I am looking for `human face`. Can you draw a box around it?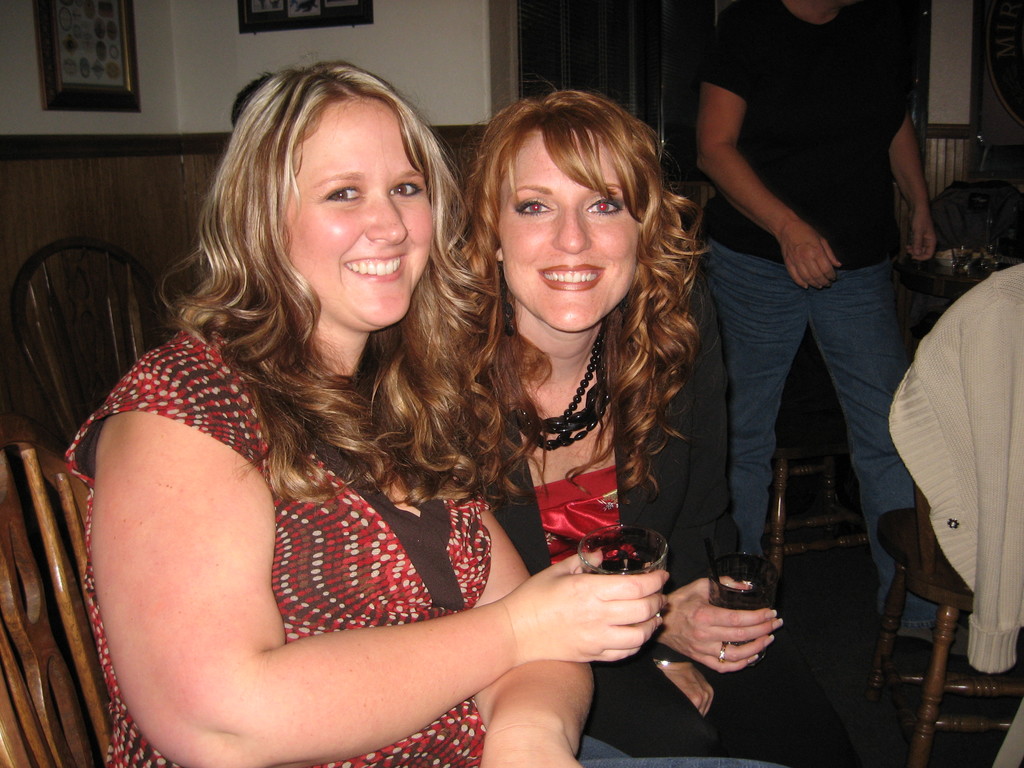
Sure, the bounding box is 278, 90, 436, 333.
